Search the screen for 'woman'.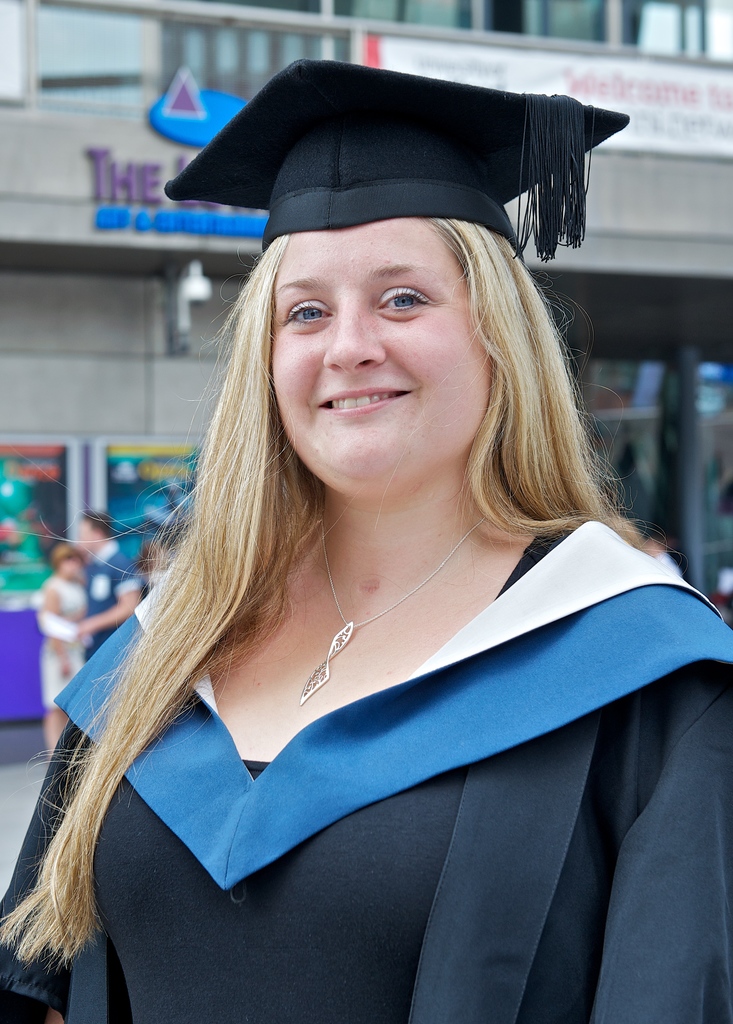
Found at bbox(15, 95, 714, 1023).
